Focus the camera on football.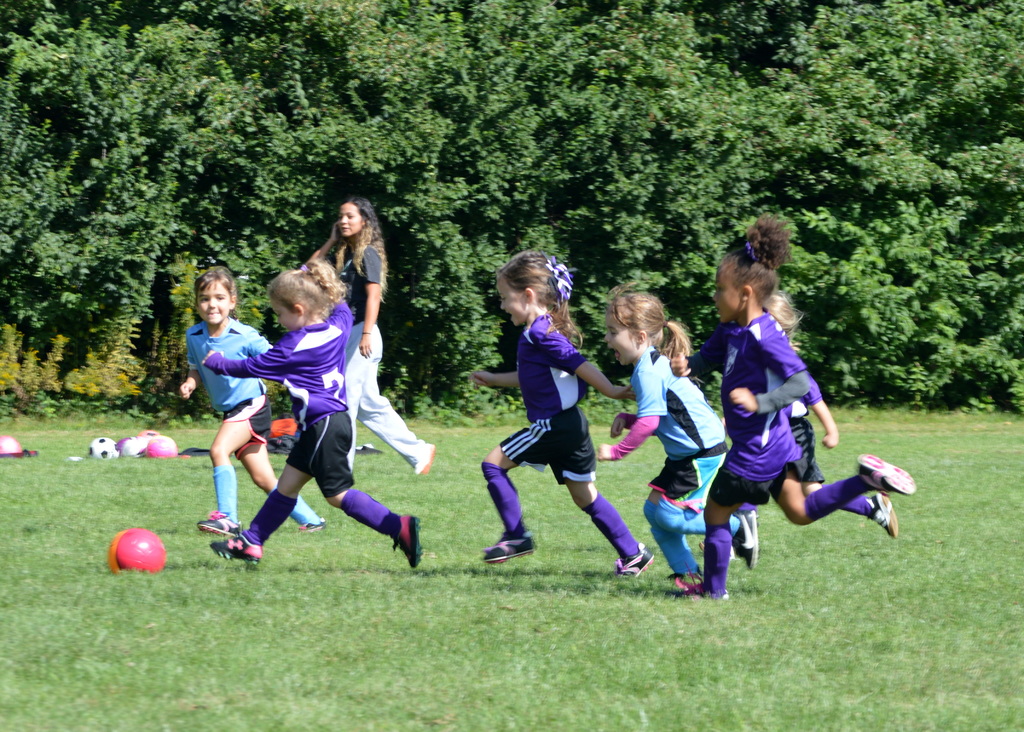
Focus region: rect(109, 526, 165, 575).
